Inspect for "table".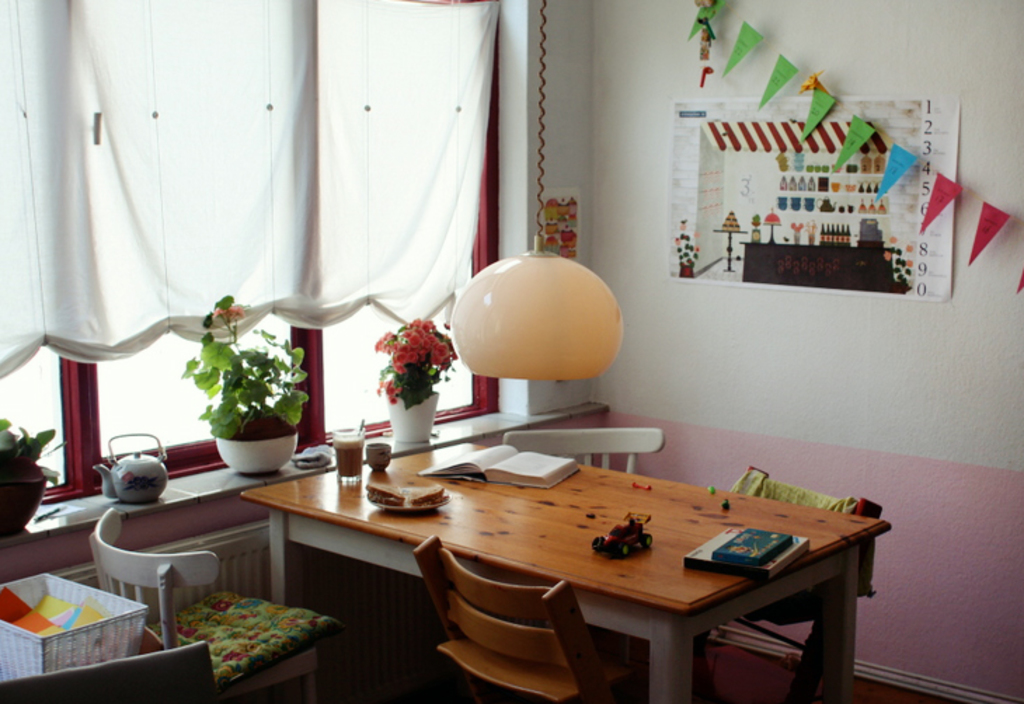
Inspection: <box>112,381,912,683</box>.
